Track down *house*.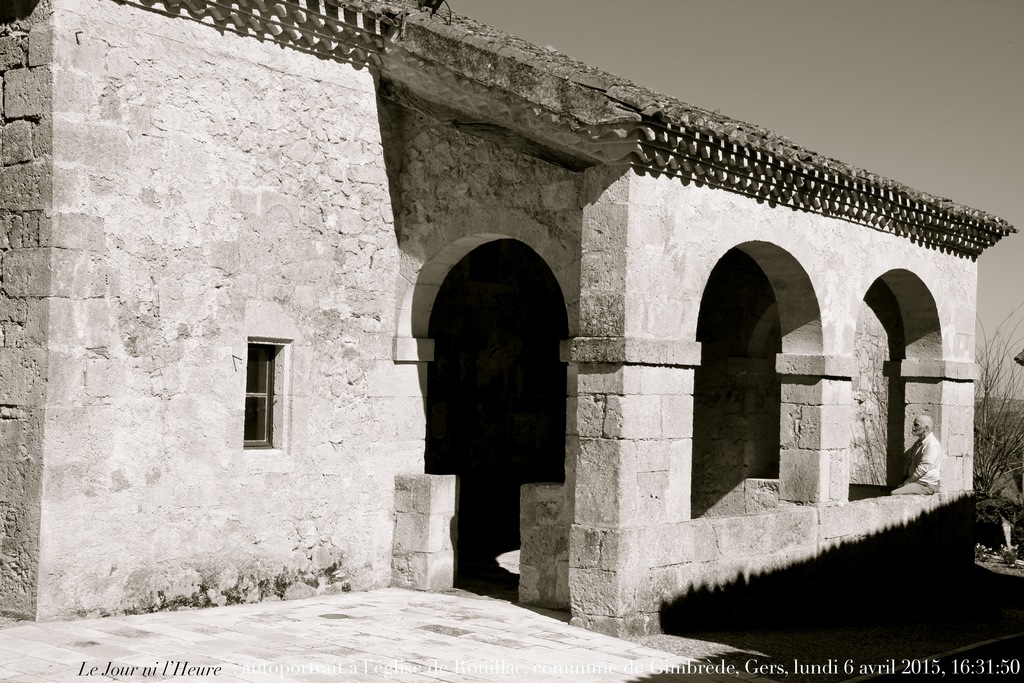
Tracked to region(0, 0, 1018, 645).
